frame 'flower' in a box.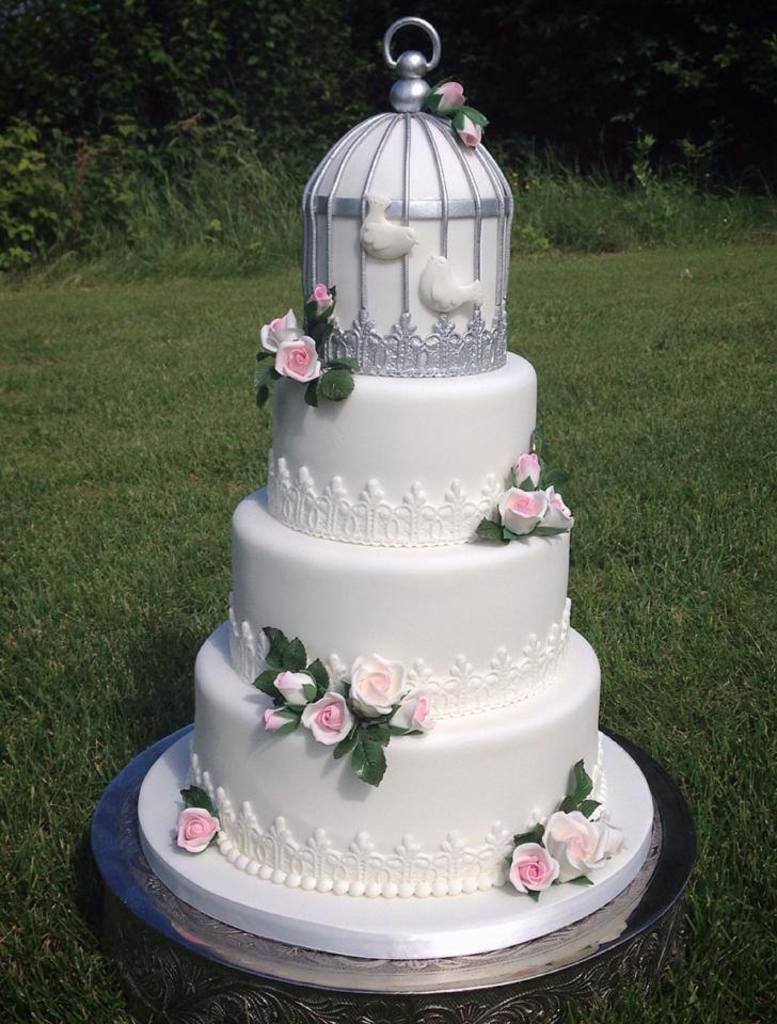
detection(303, 281, 332, 323).
